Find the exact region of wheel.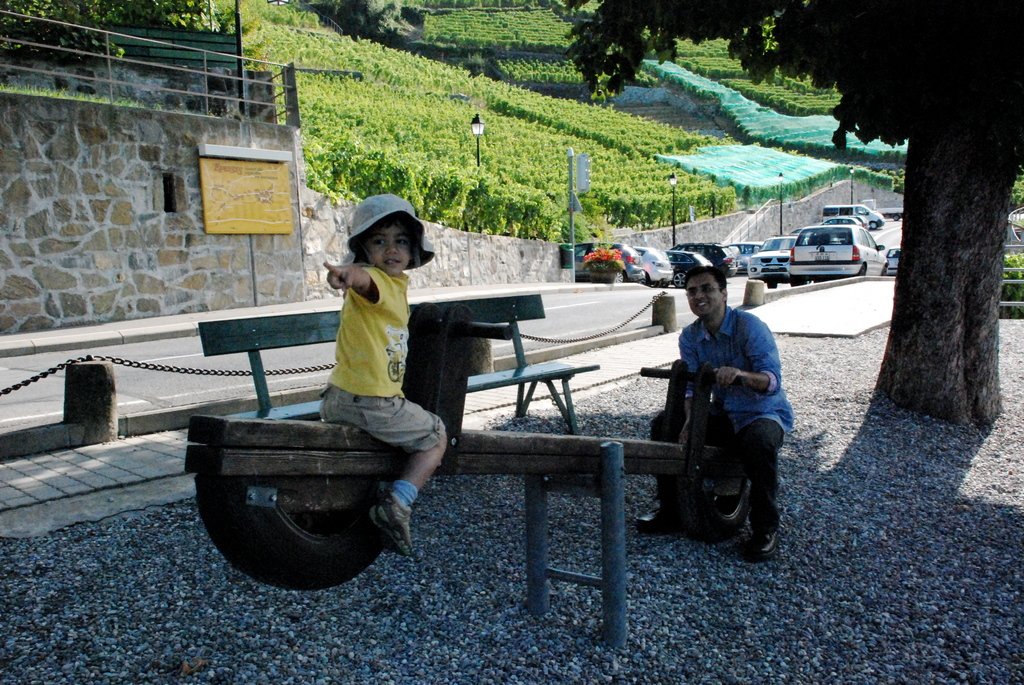
Exact region: (662,280,672,286).
